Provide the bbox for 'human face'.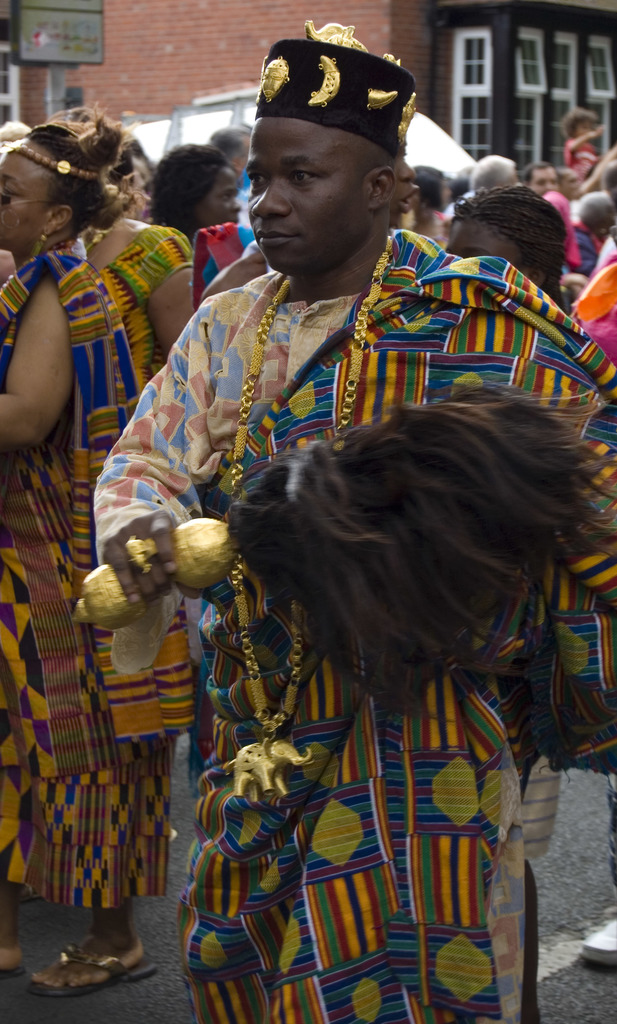
(197, 168, 242, 224).
